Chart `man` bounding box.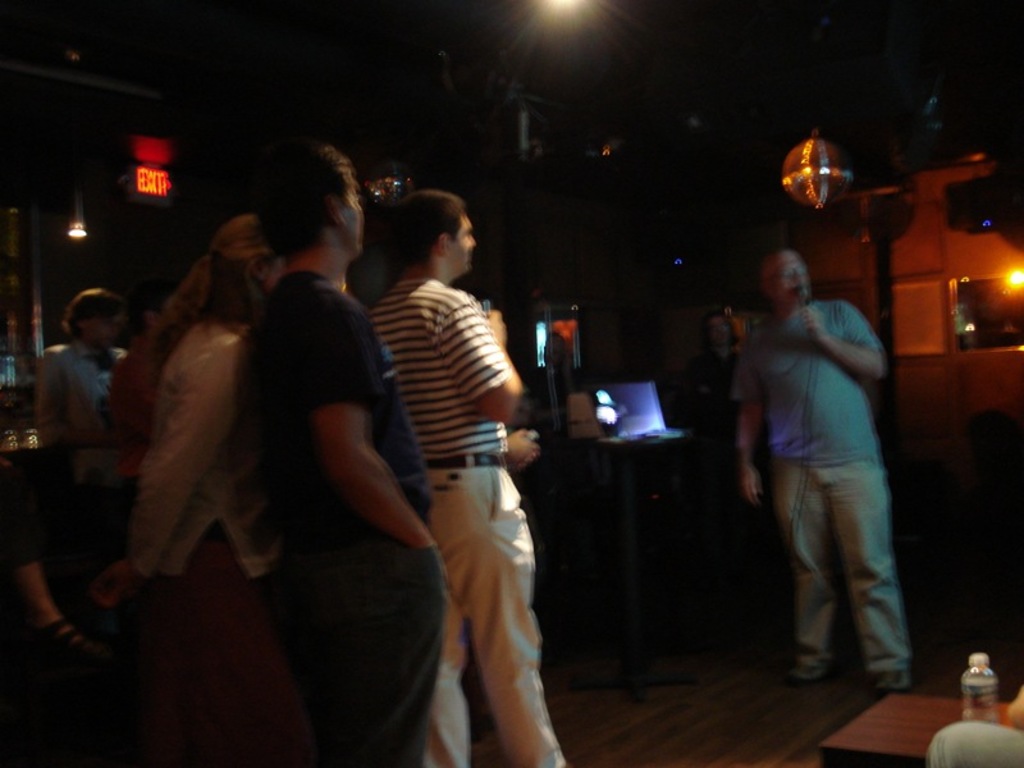
Charted: box(27, 287, 132, 483).
